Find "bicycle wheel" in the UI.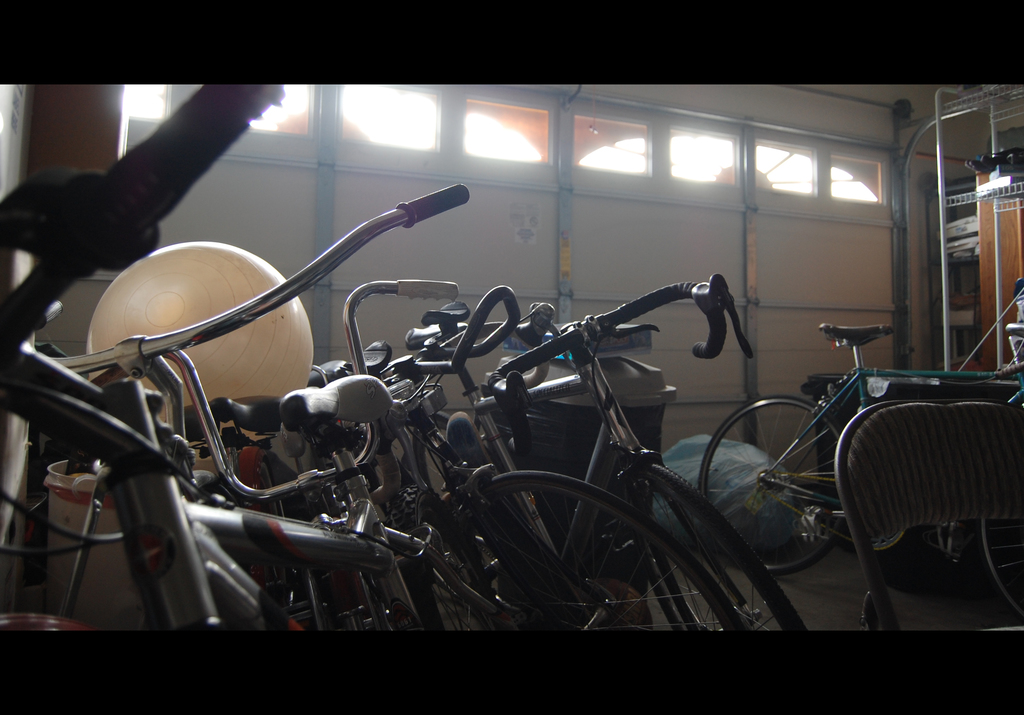
UI element at 970 511 1021 627.
